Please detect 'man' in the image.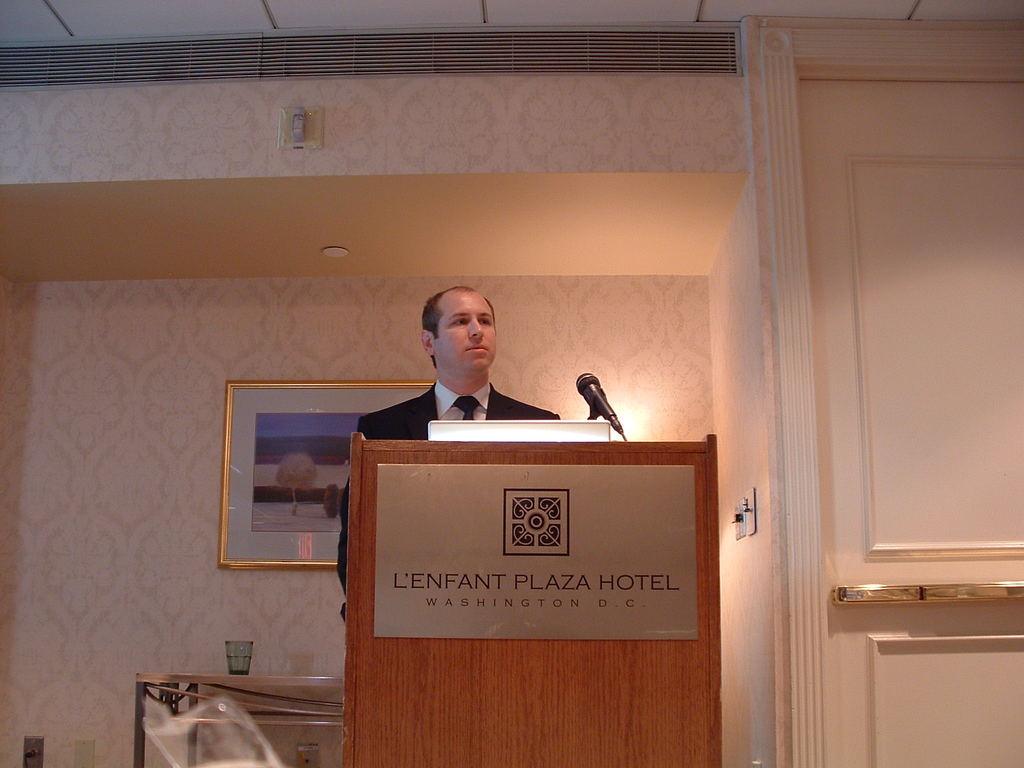
(334,285,561,620).
